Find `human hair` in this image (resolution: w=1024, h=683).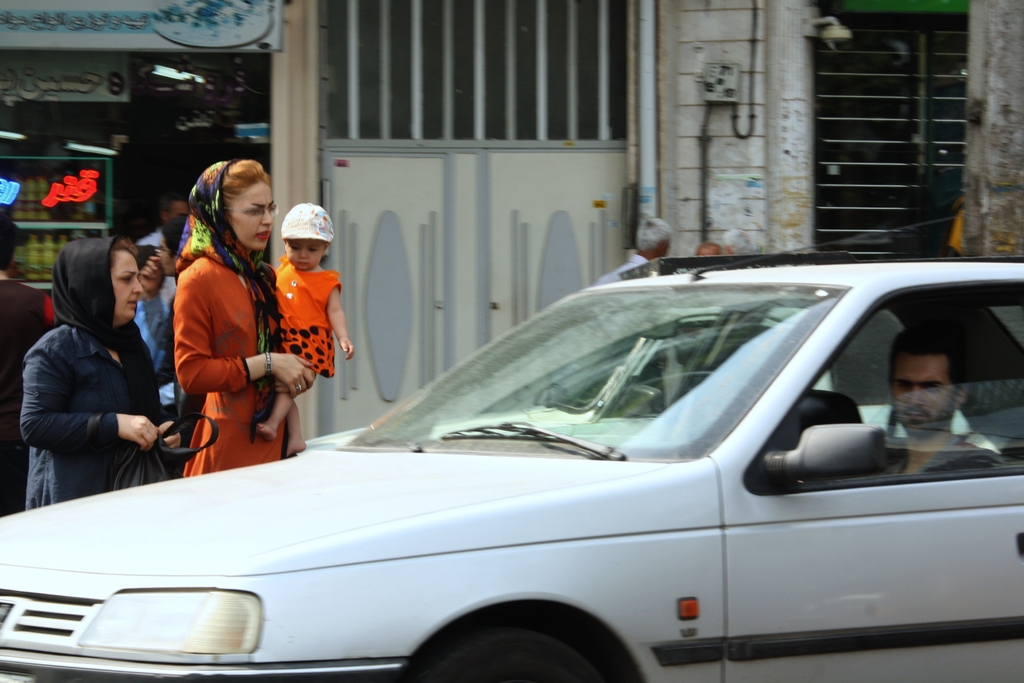
<bbox>0, 215, 19, 275</bbox>.
